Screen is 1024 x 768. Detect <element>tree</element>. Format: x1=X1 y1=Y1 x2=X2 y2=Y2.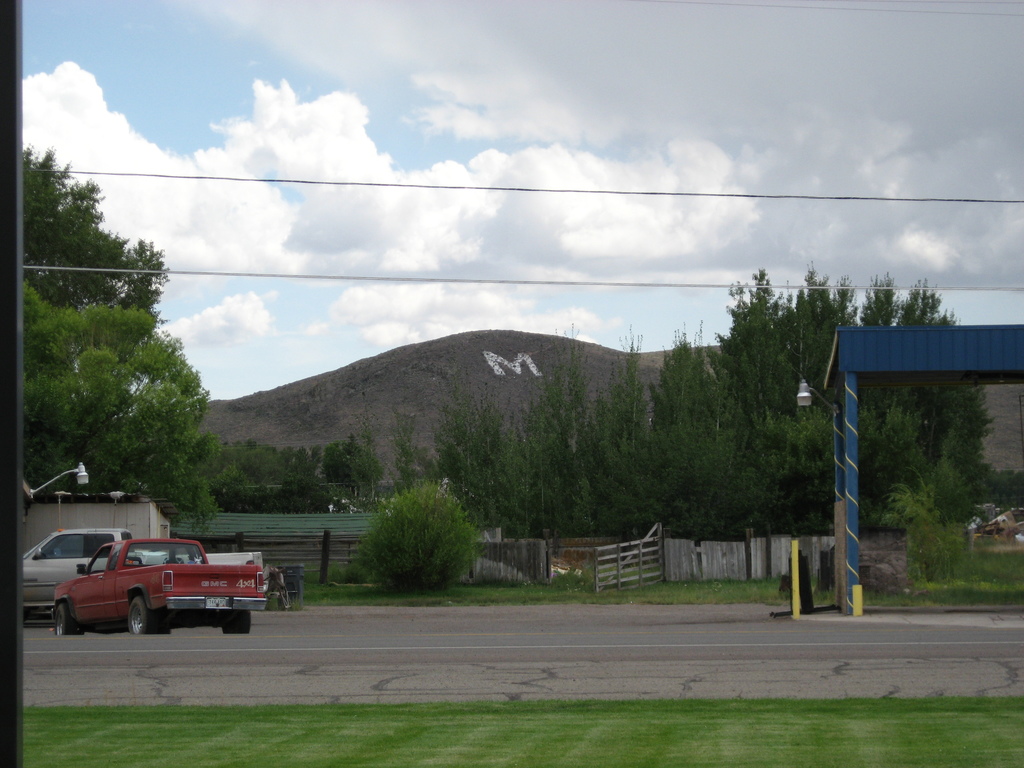
x1=387 y1=426 x2=445 y2=484.
